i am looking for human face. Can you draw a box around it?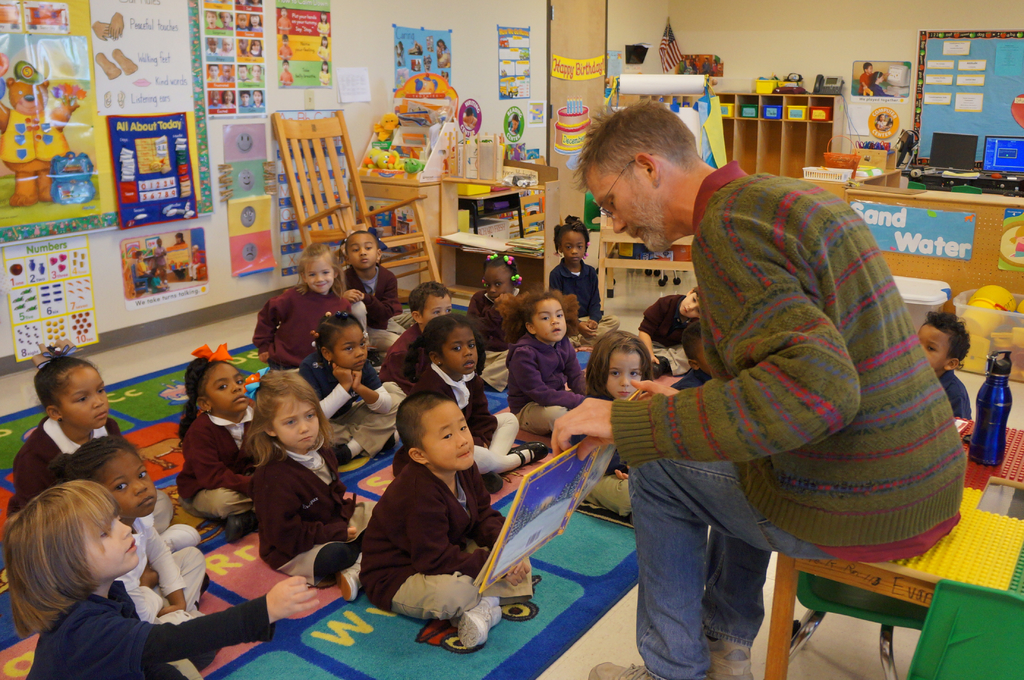
Sure, the bounding box is [678, 292, 696, 318].
